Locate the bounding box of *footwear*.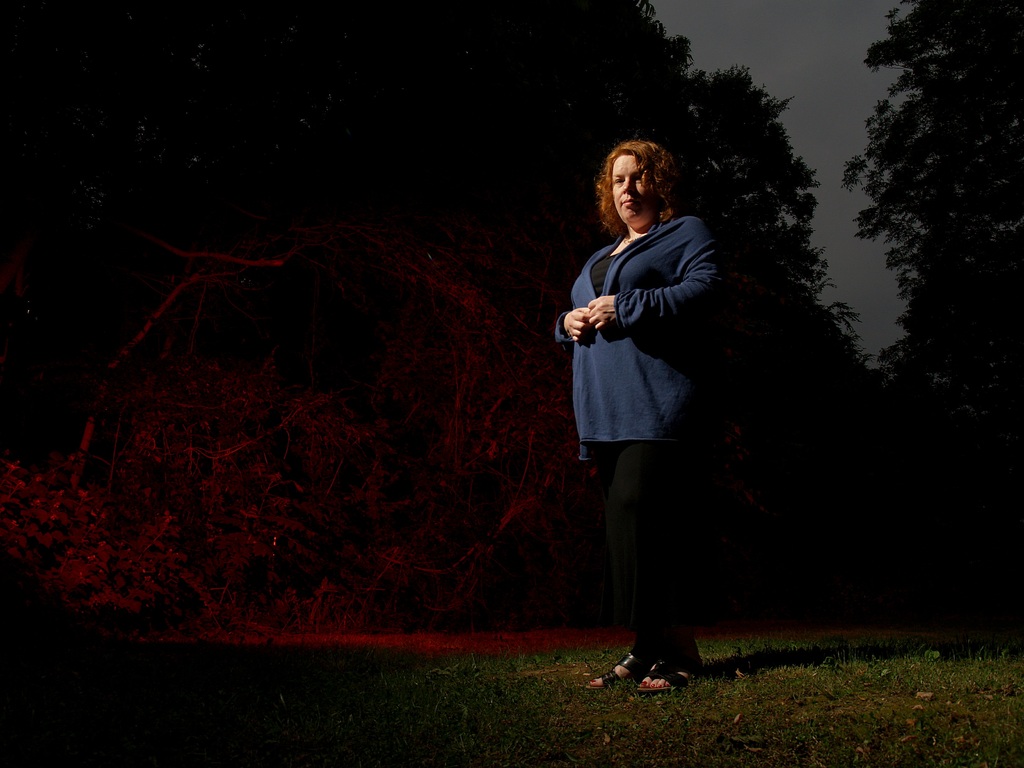
Bounding box: Rect(587, 651, 653, 692).
